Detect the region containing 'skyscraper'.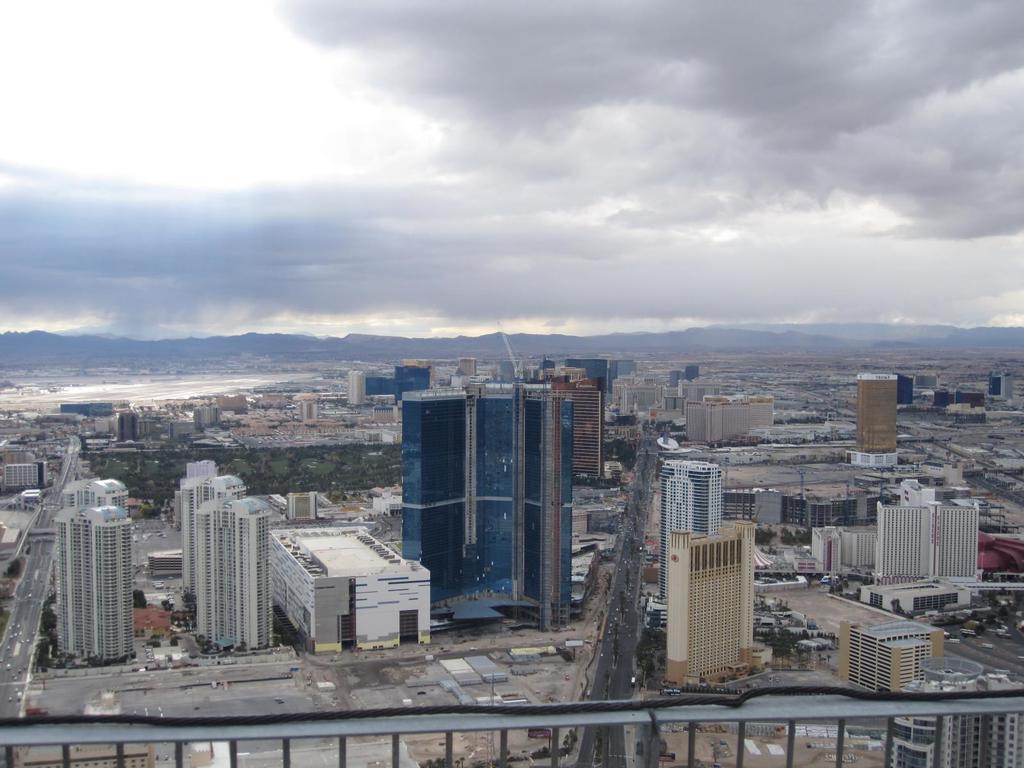
region(191, 499, 269, 648).
